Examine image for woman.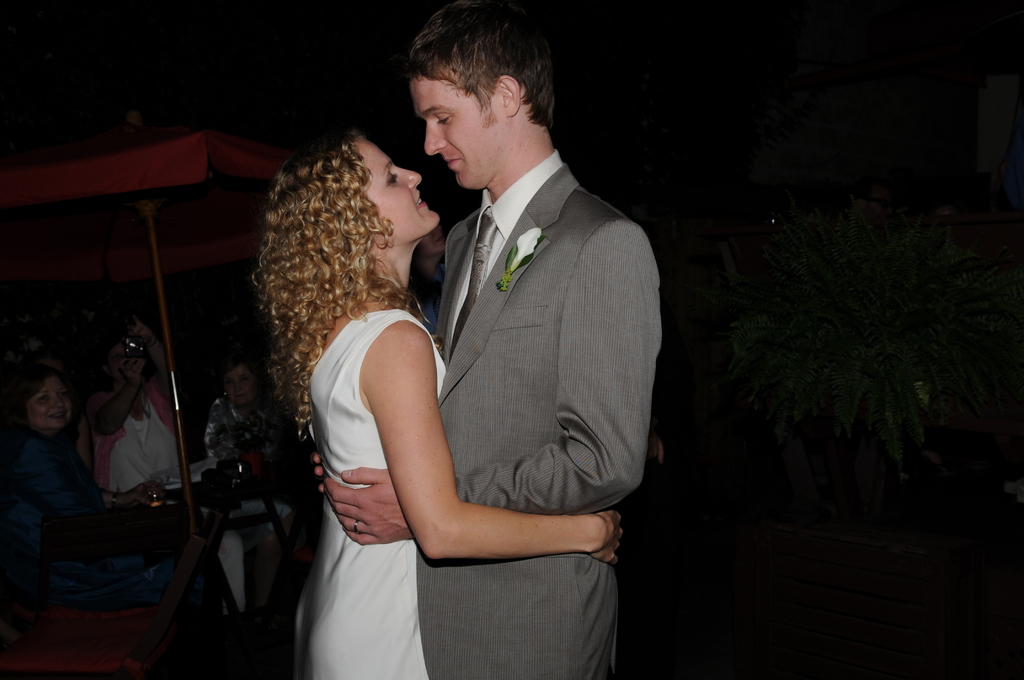
Examination result: Rect(0, 366, 212, 628).
